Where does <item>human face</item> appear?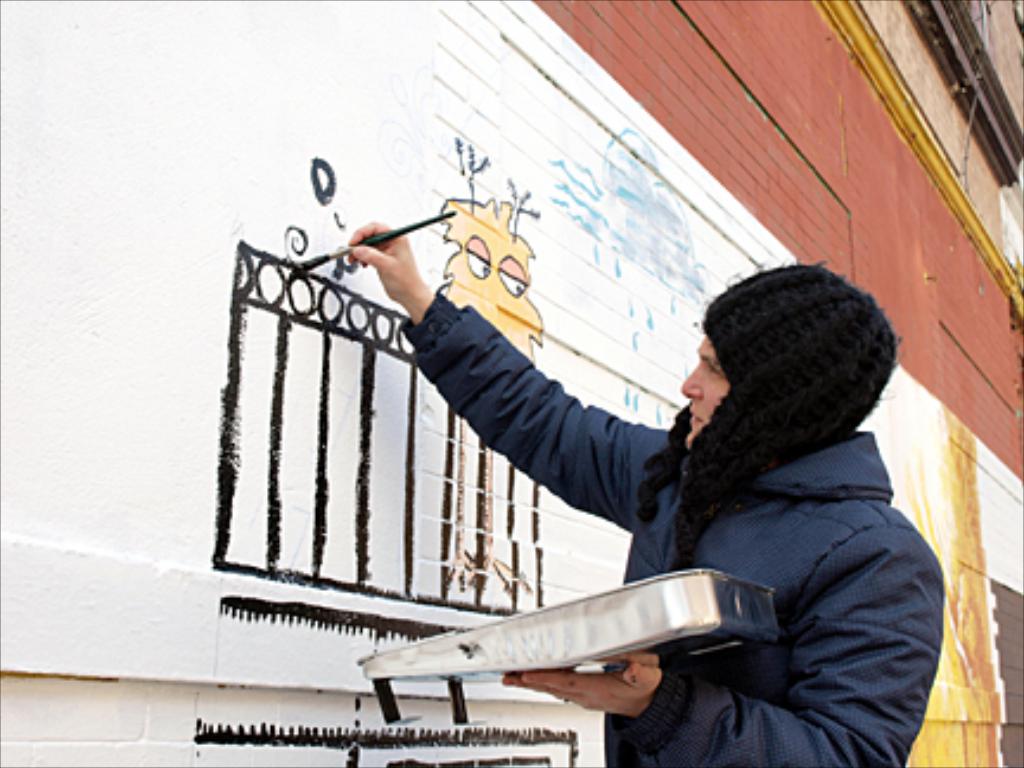
Appears at <bbox>668, 306, 732, 453</bbox>.
